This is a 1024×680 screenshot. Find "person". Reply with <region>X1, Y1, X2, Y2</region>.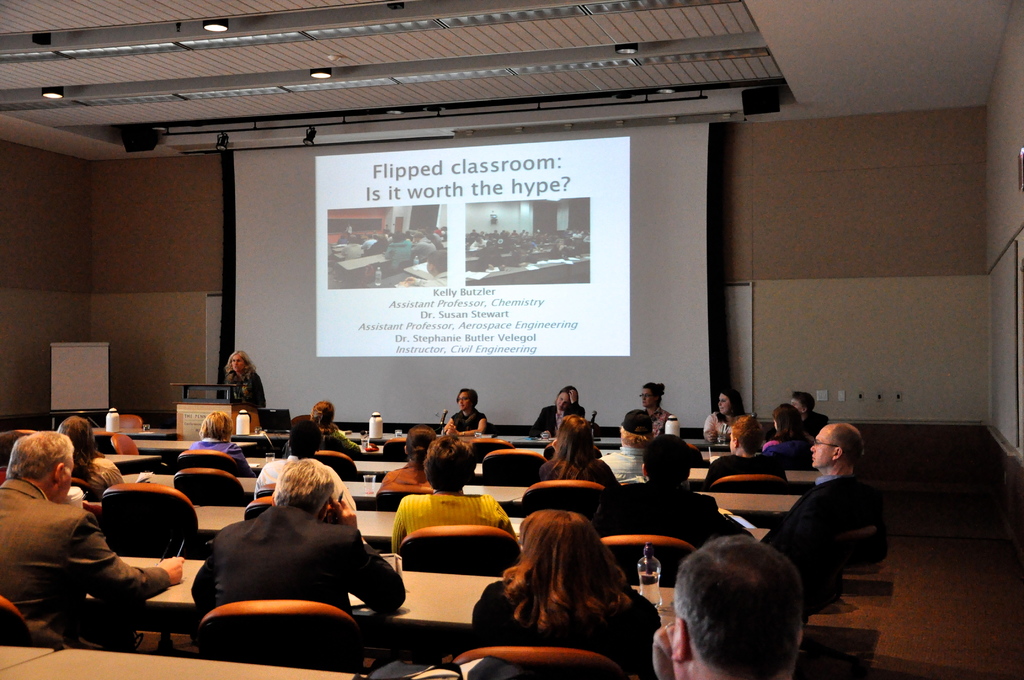
<region>642, 380, 671, 437</region>.
